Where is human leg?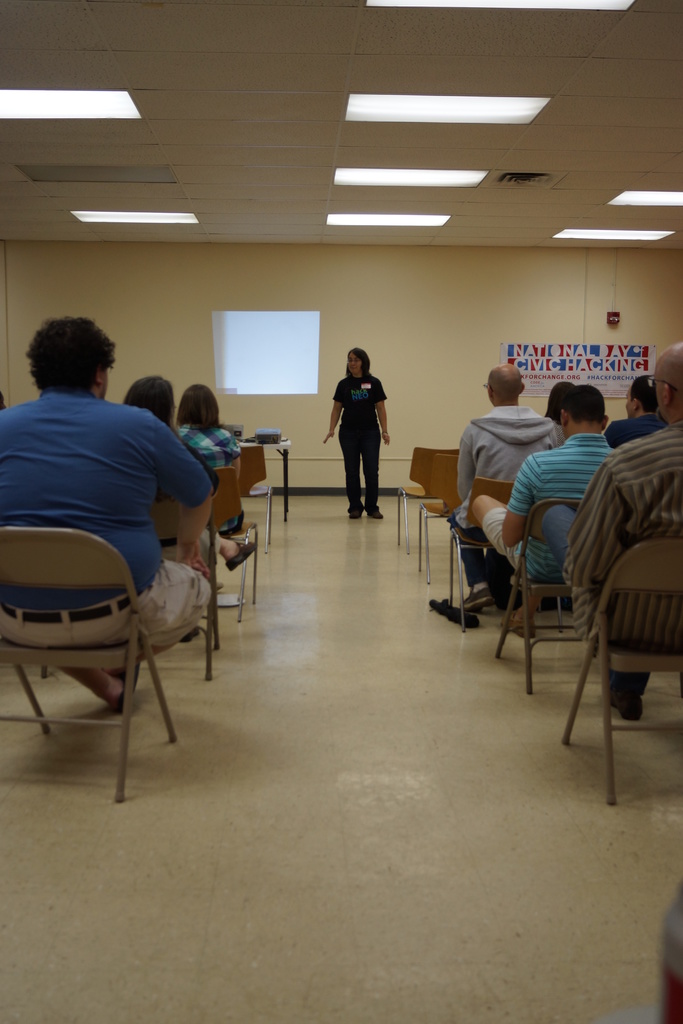
(left=466, top=496, right=525, bottom=572).
